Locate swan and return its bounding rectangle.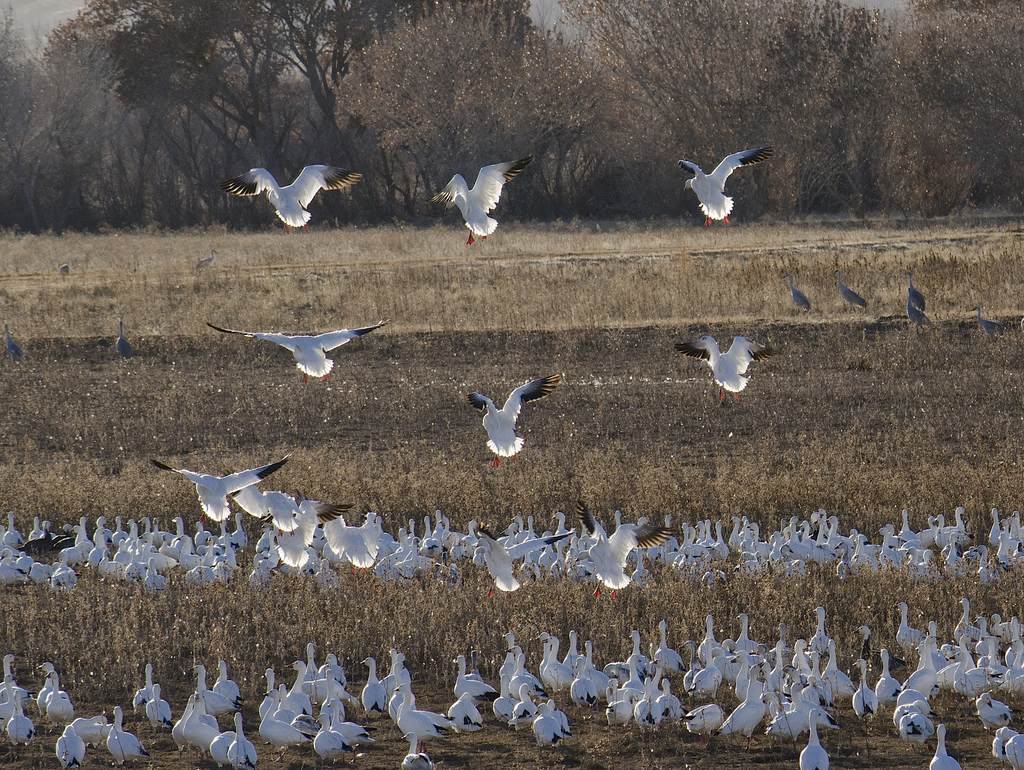
box=[121, 547, 147, 580].
